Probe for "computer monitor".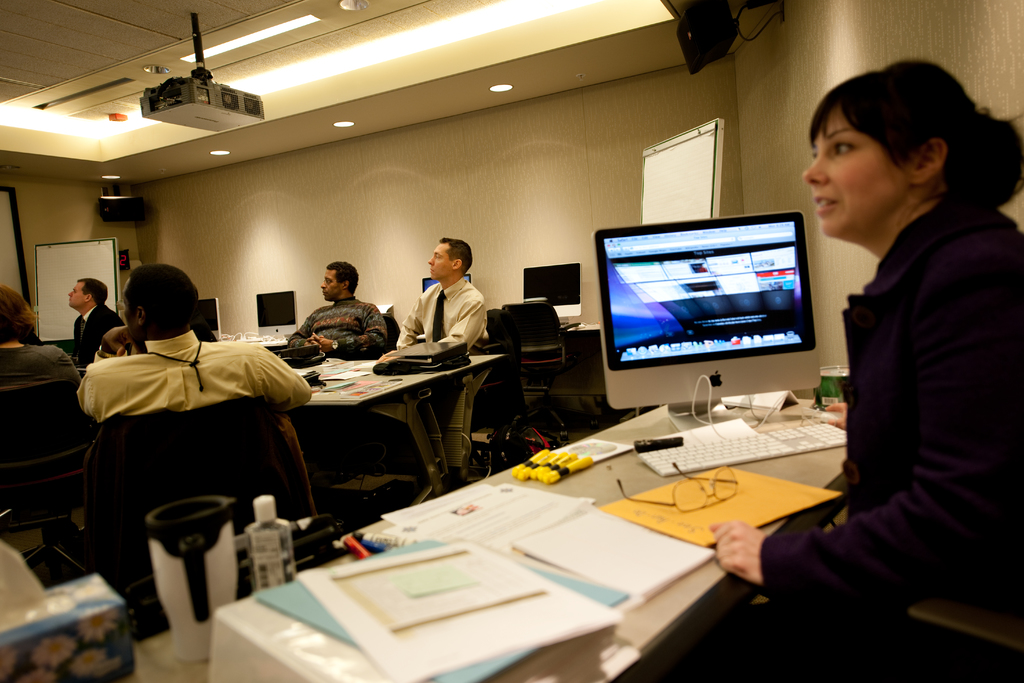
Probe result: [x1=605, y1=213, x2=825, y2=411].
